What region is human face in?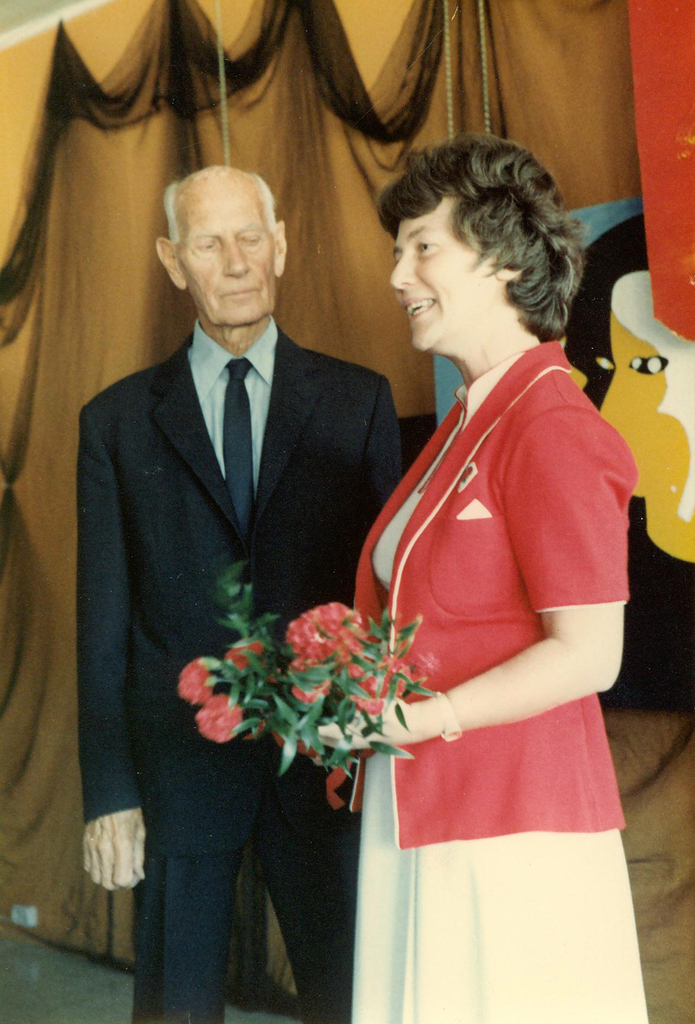
BBox(186, 185, 273, 325).
